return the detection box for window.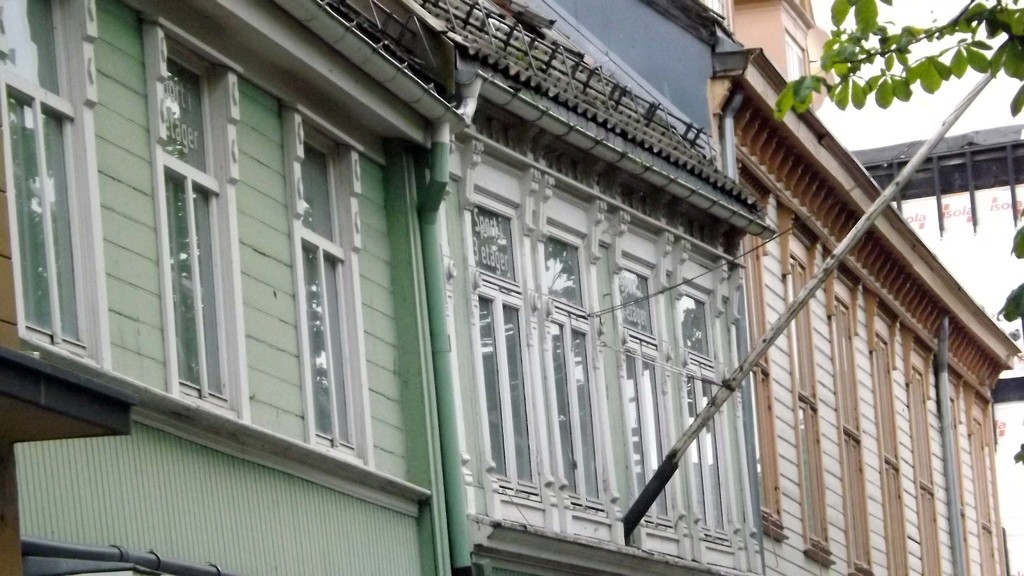
detection(0, 0, 106, 372).
